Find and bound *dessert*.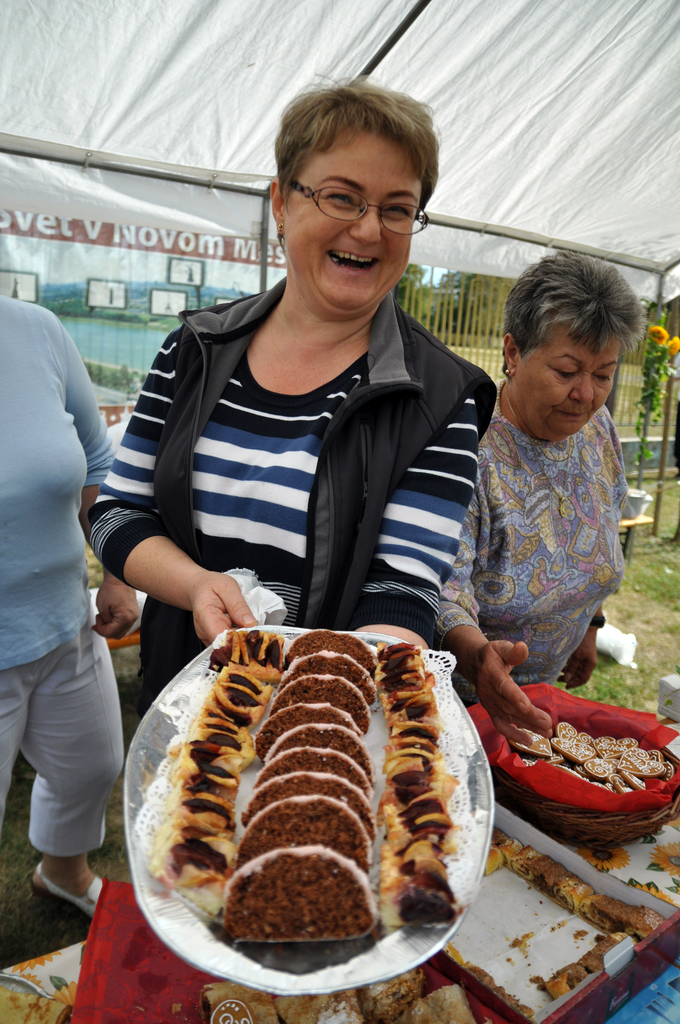
Bound: {"left": 140, "top": 830, "right": 238, "bottom": 913}.
